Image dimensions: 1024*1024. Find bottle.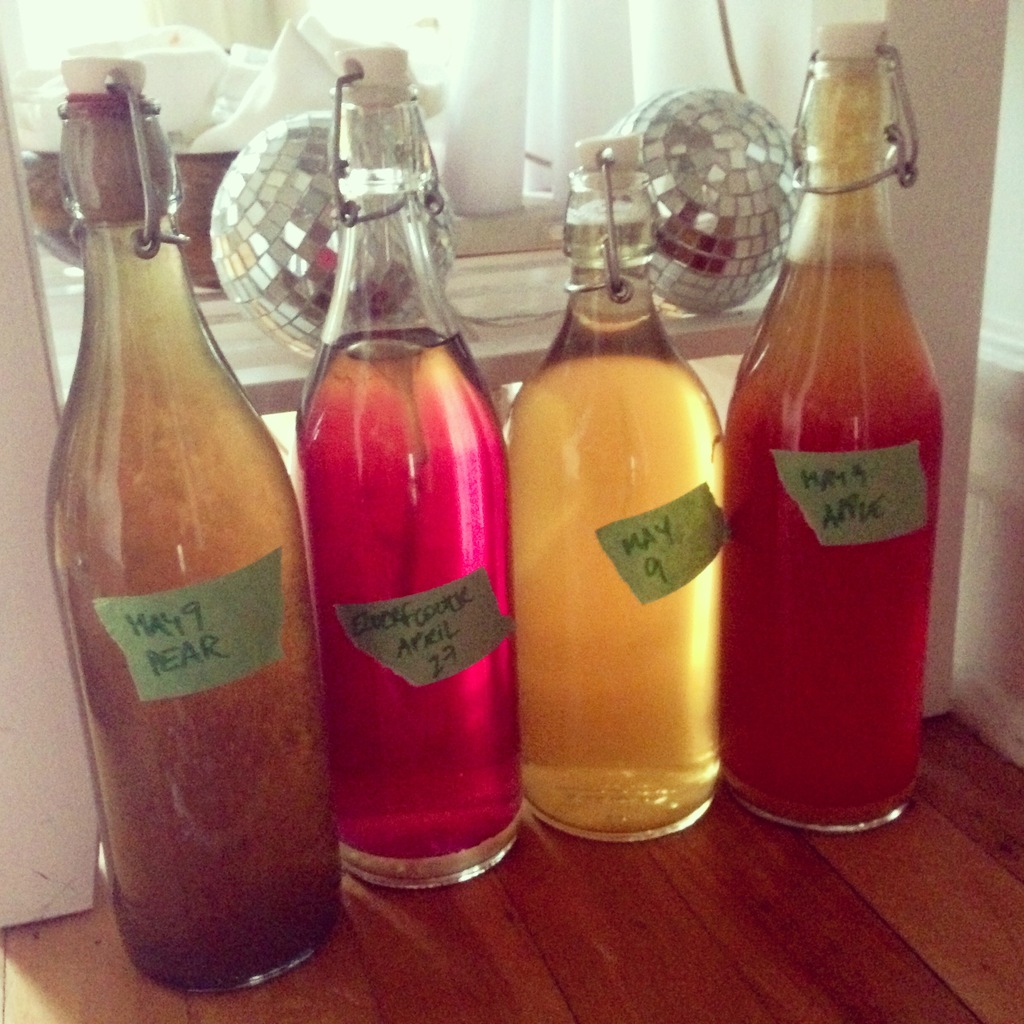
region(42, 79, 304, 1004).
